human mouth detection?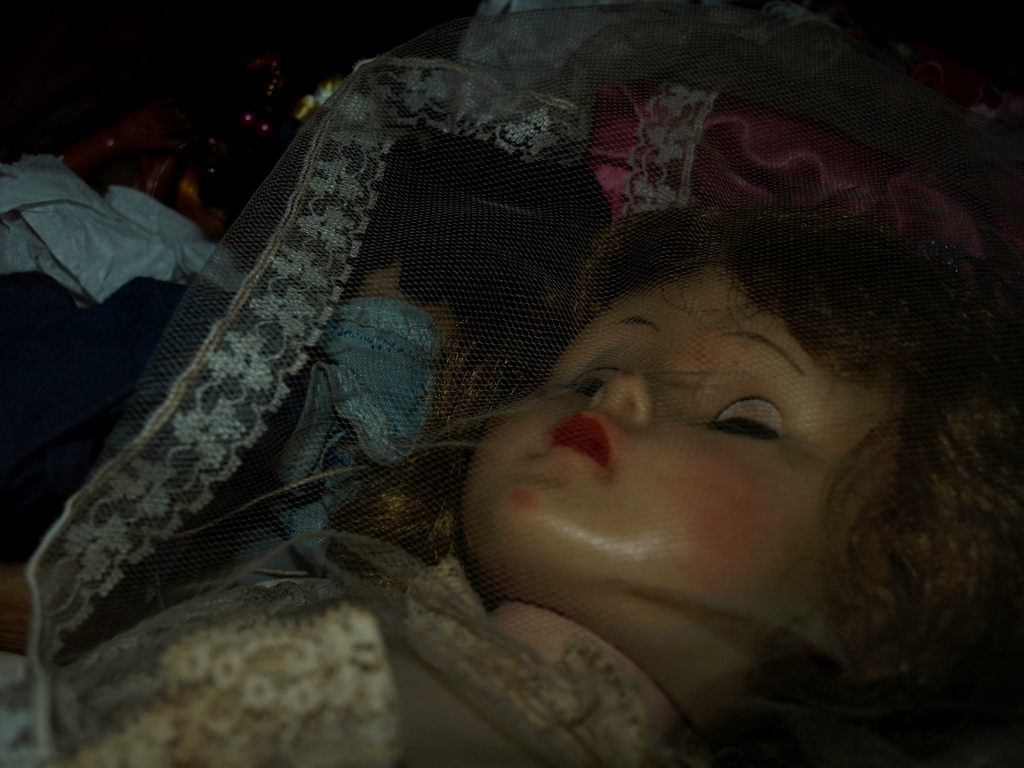
rect(545, 408, 616, 474)
